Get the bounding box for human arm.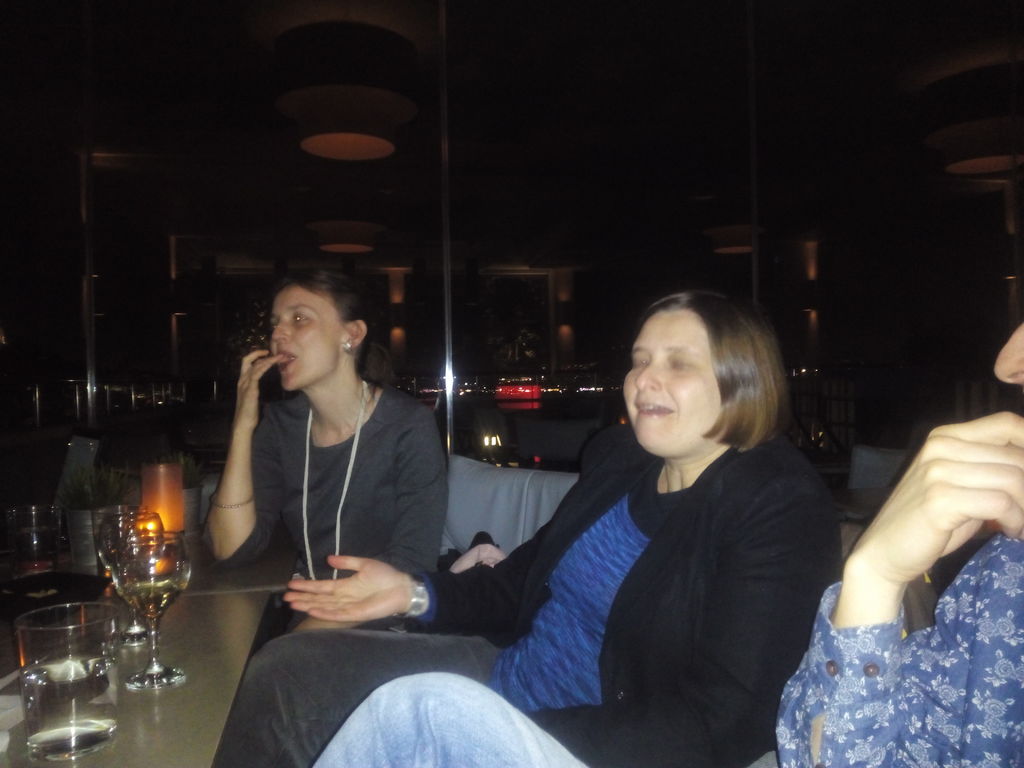
bbox(528, 490, 842, 767).
